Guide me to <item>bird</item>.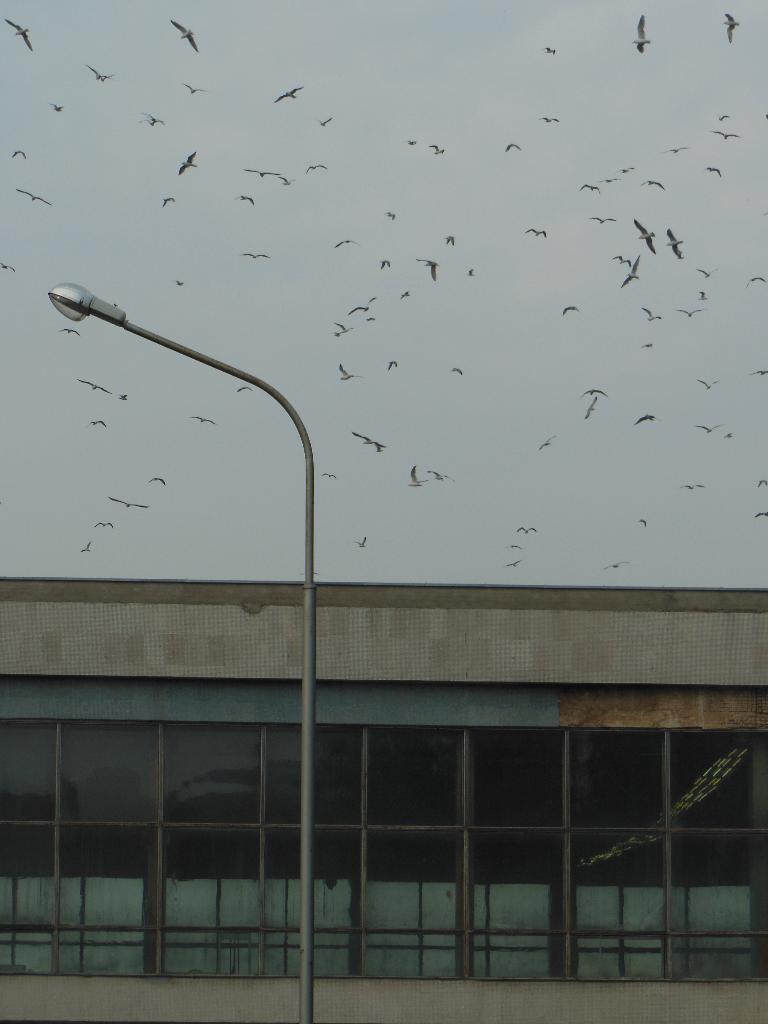
Guidance: 334:237:357:246.
